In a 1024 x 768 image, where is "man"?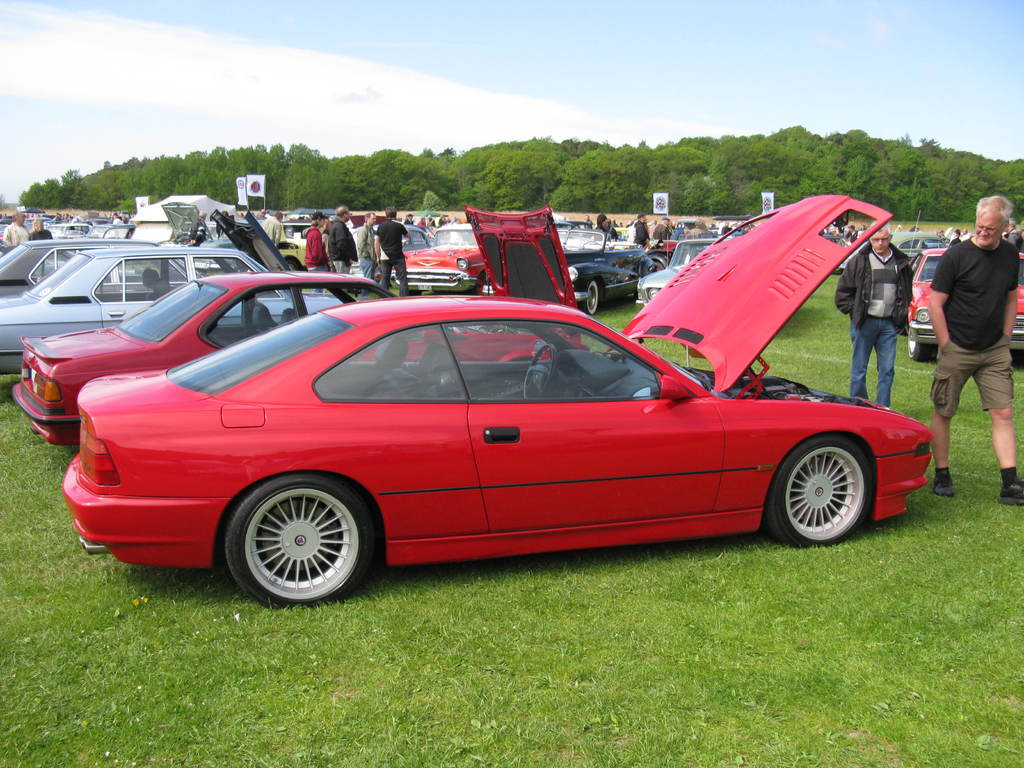
crop(376, 205, 406, 294).
